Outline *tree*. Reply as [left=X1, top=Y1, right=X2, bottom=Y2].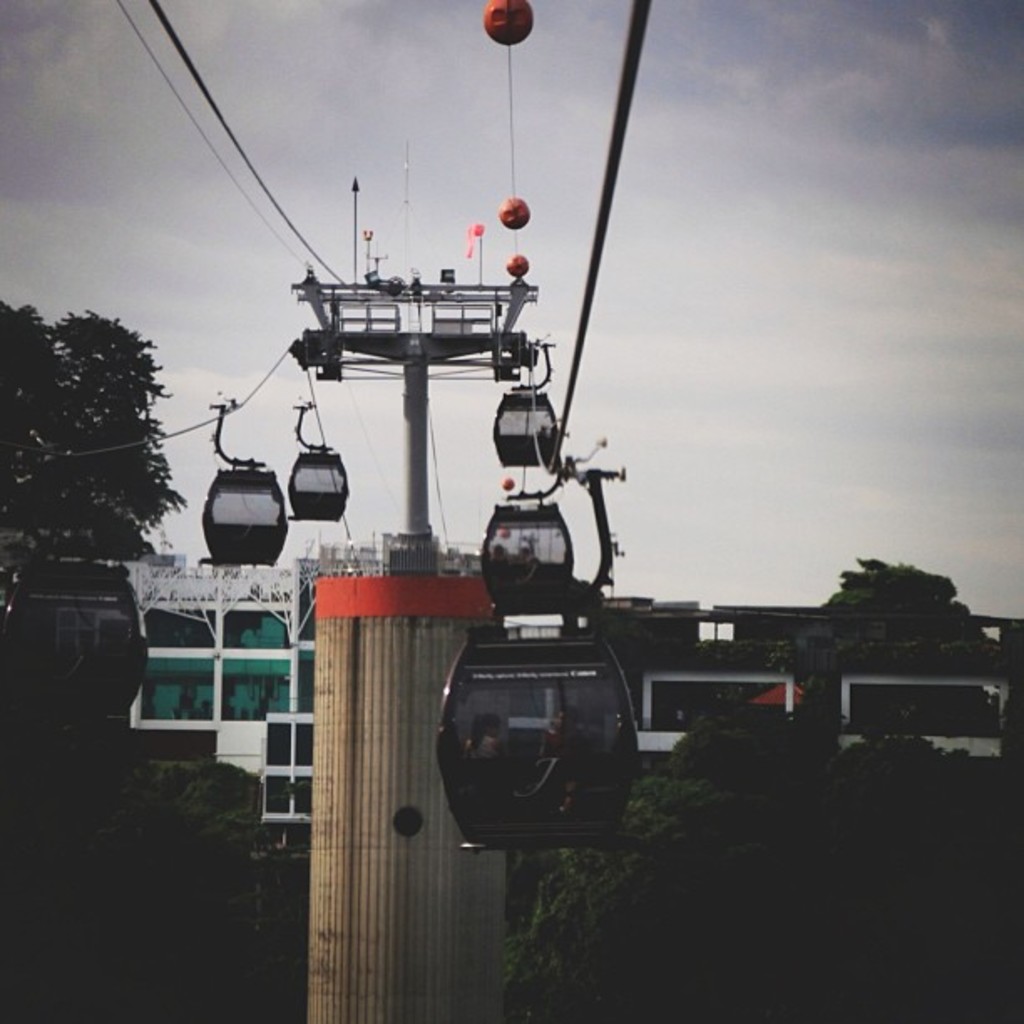
[left=12, top=266, right=179, bottom=604].
